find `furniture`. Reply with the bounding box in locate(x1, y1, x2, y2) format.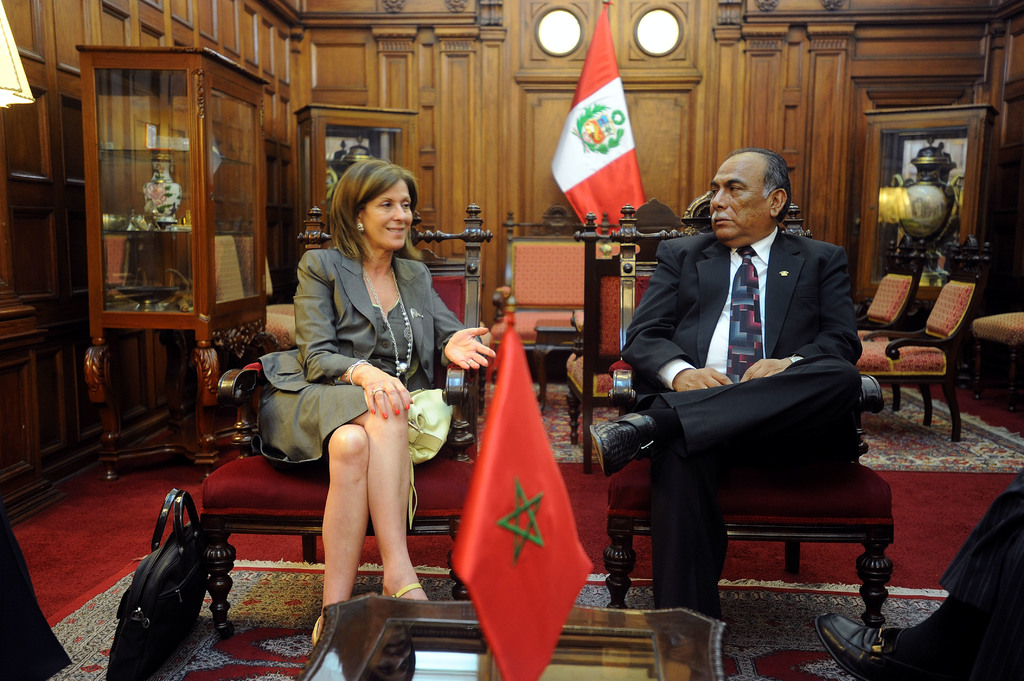
locate(857, 238, 920, 339).
